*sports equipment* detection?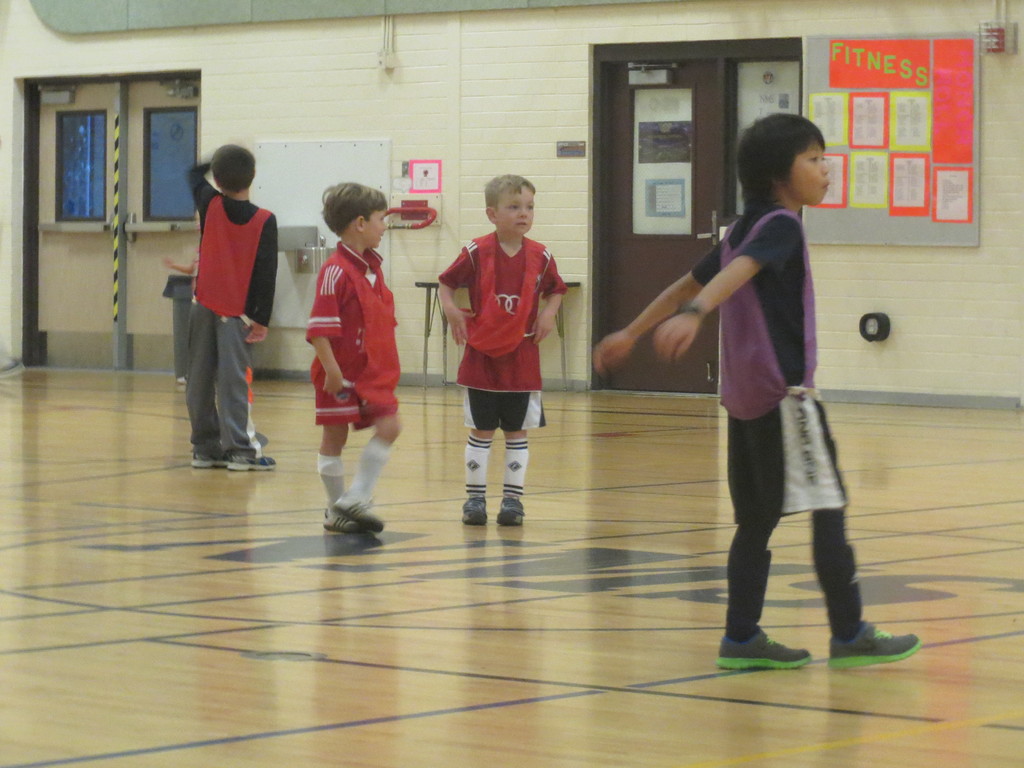
x1=321 y1=507 x2=371 y2=538
